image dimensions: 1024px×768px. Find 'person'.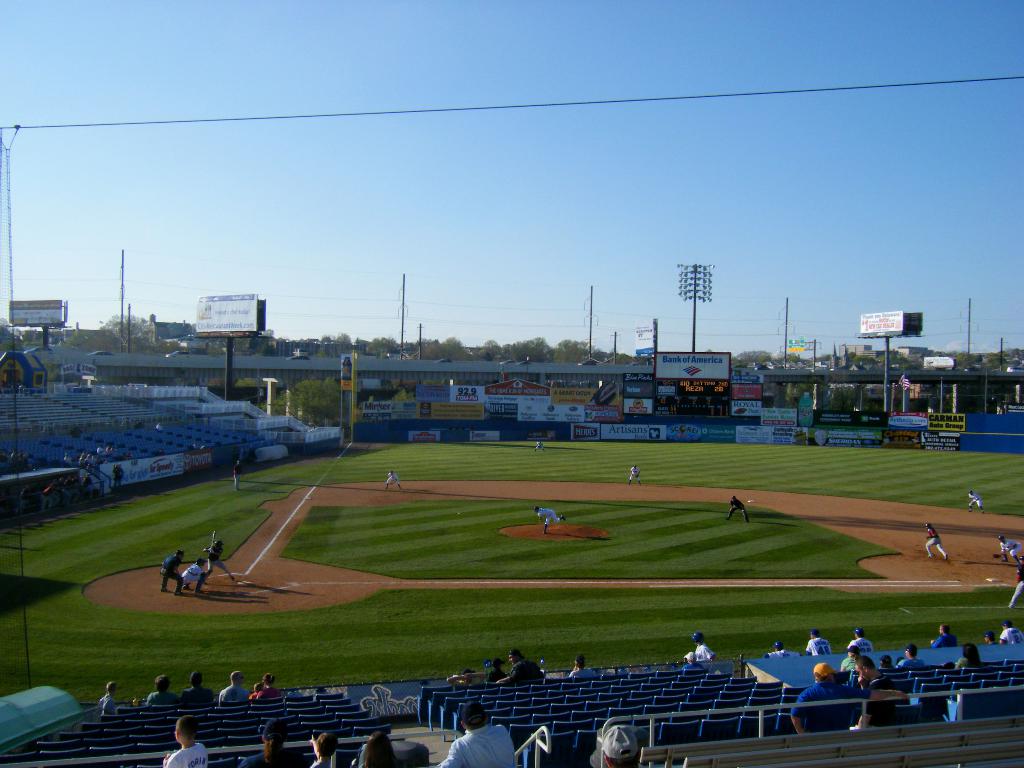
[927, 619, 959, 652].
